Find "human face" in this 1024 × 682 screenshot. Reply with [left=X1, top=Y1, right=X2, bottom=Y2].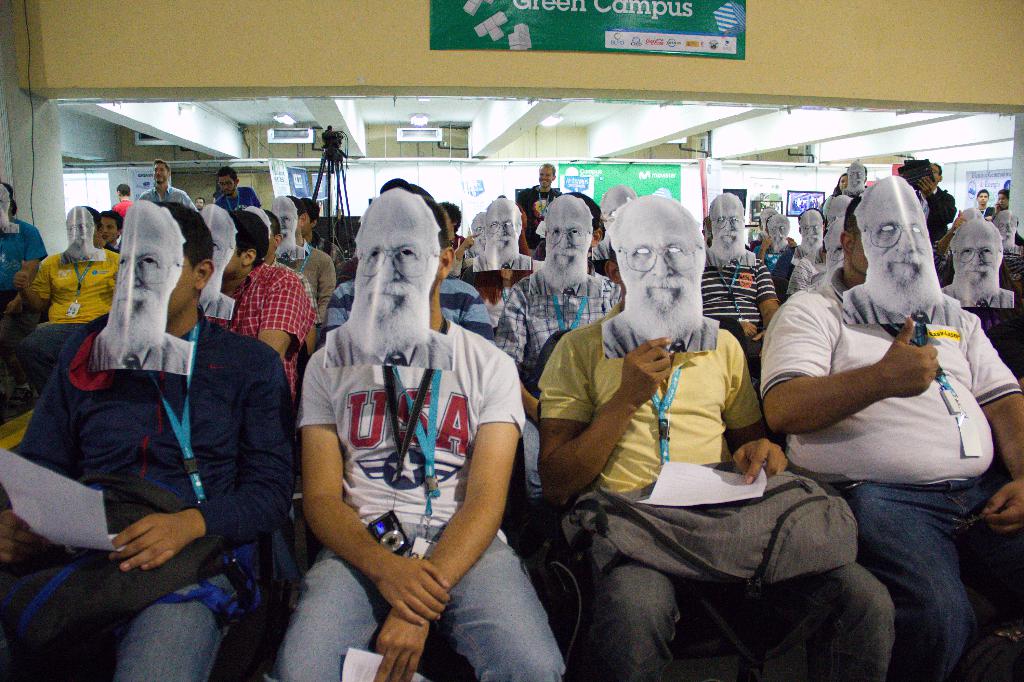
[left=860, top=183, right=930, bottom=291].
